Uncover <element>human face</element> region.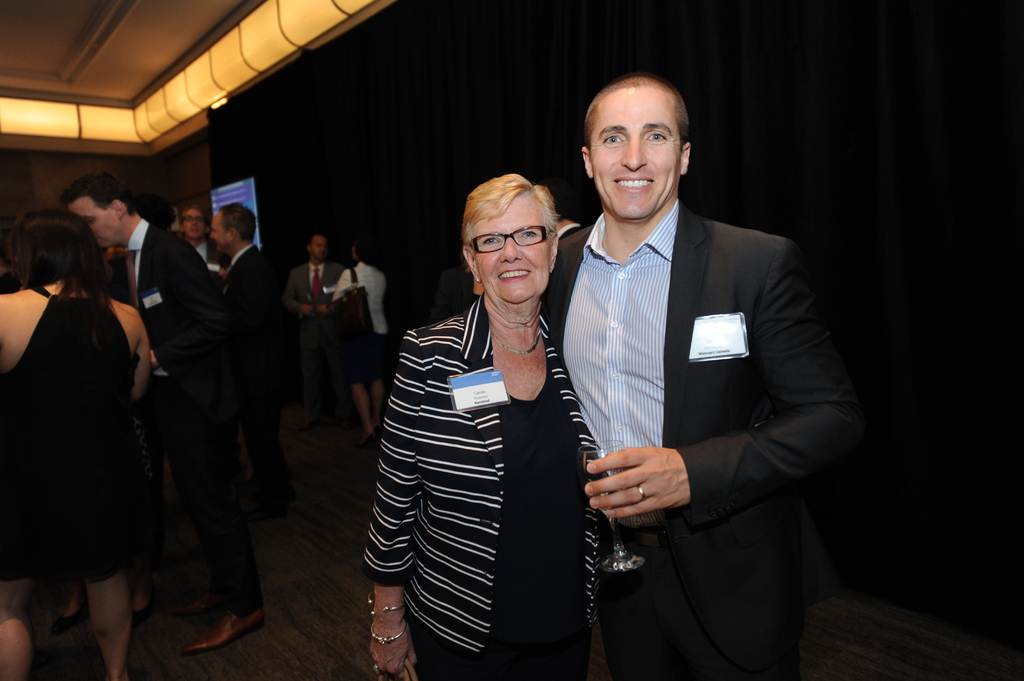
Uncovered: 181,208,205,236.
